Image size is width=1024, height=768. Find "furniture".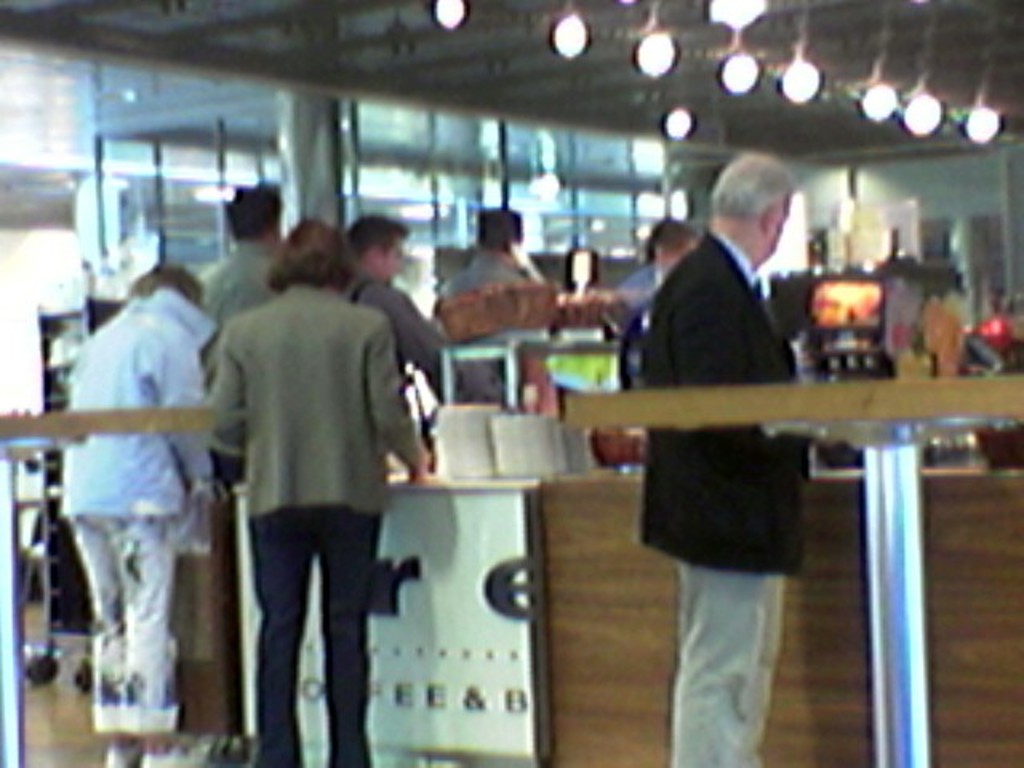
171, 467, 1022, 766.
